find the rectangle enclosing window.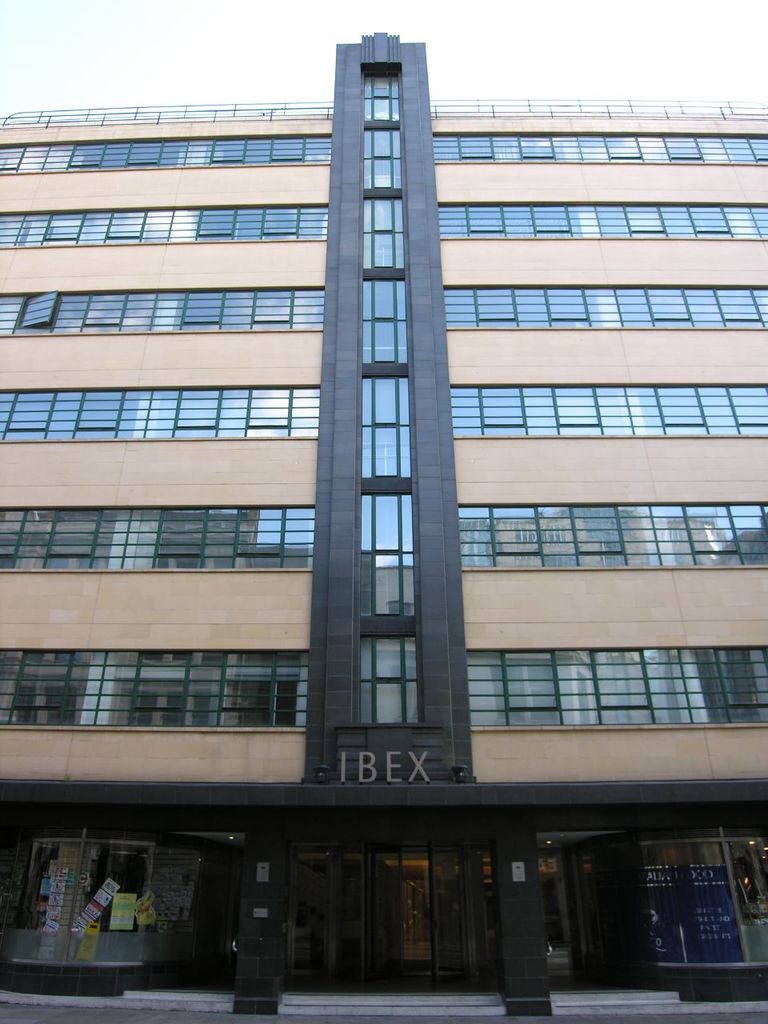
l=364, t=129, r=399, b=189.
